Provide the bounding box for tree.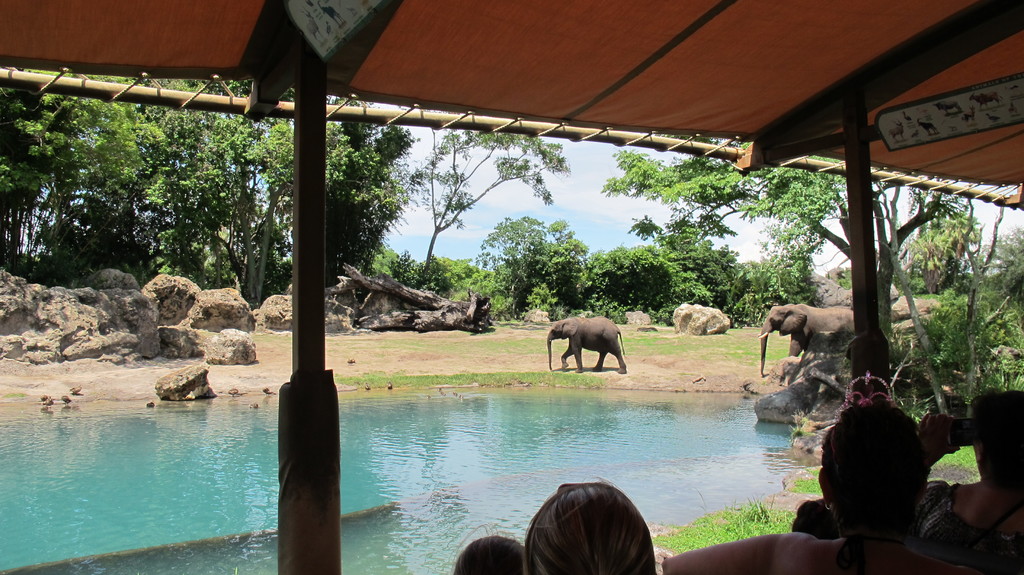
0,69,143,286.
